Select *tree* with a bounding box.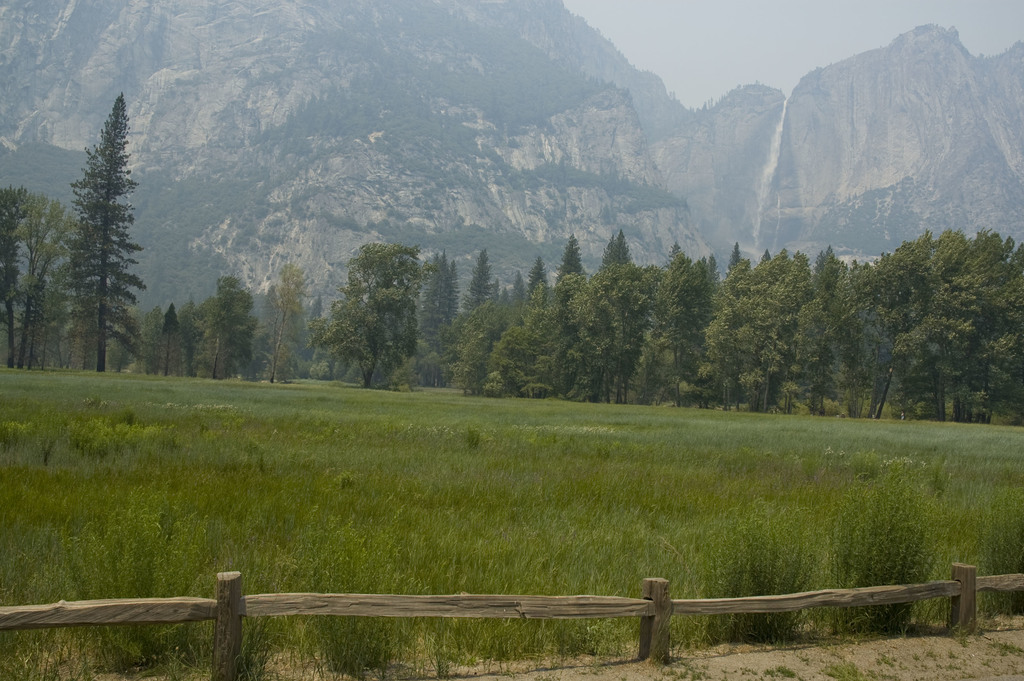
bbox=[260, 264, 309, 380].
